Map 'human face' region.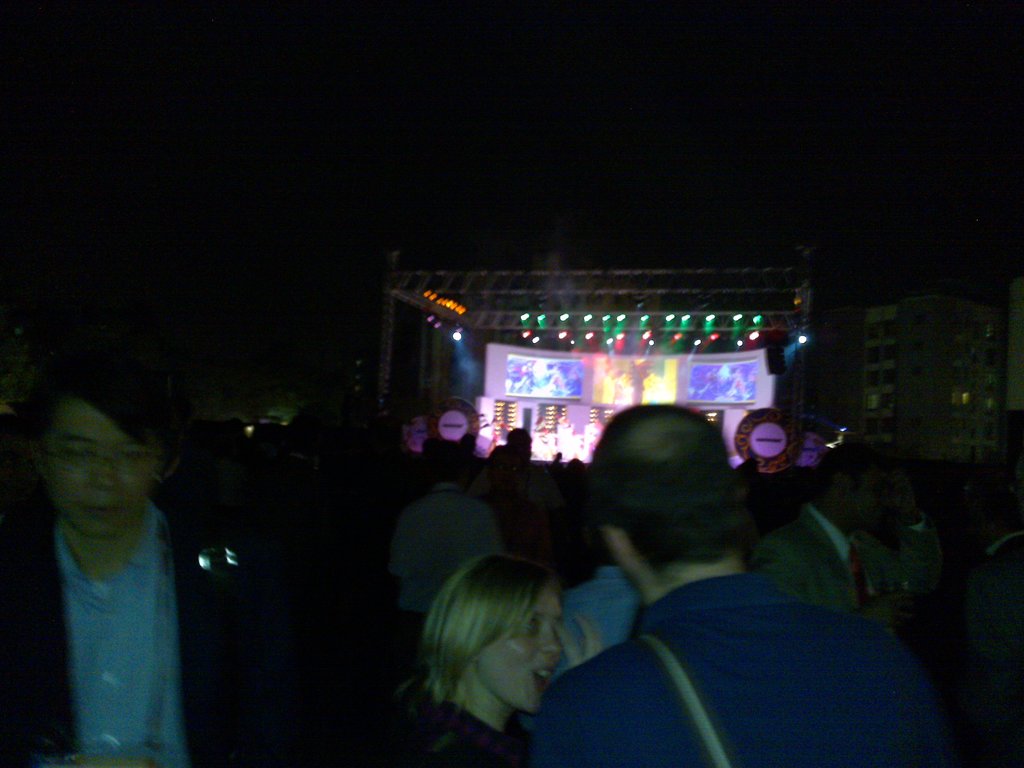
Mapped to pyautogui.locateOnScreen(44, 399, 152, 542).
